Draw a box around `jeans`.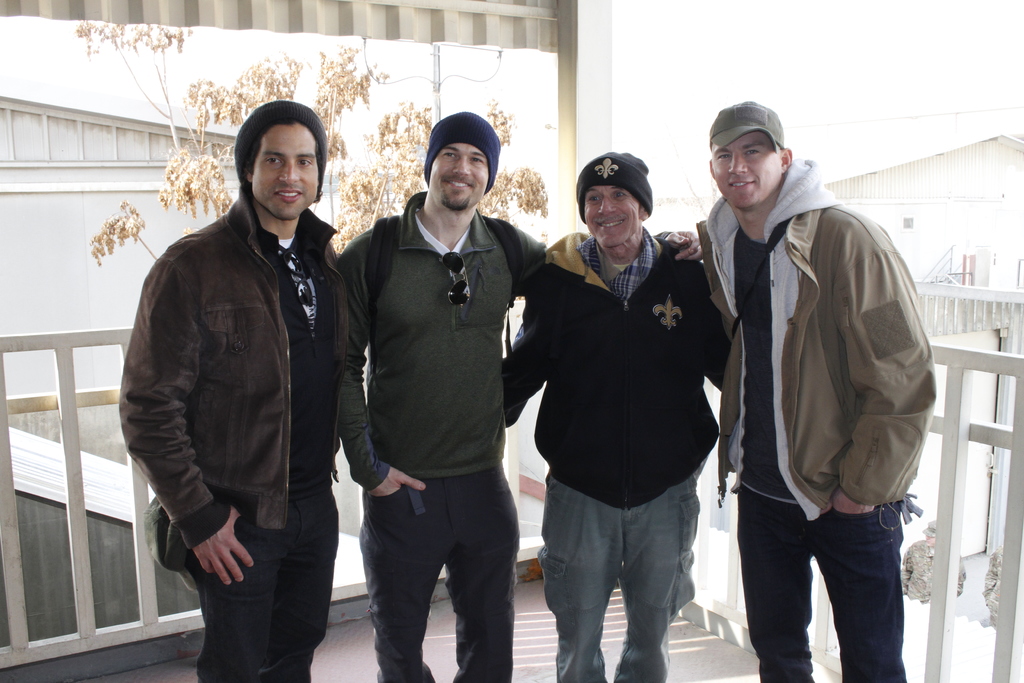
Rect(545, 478, 696, 682).
